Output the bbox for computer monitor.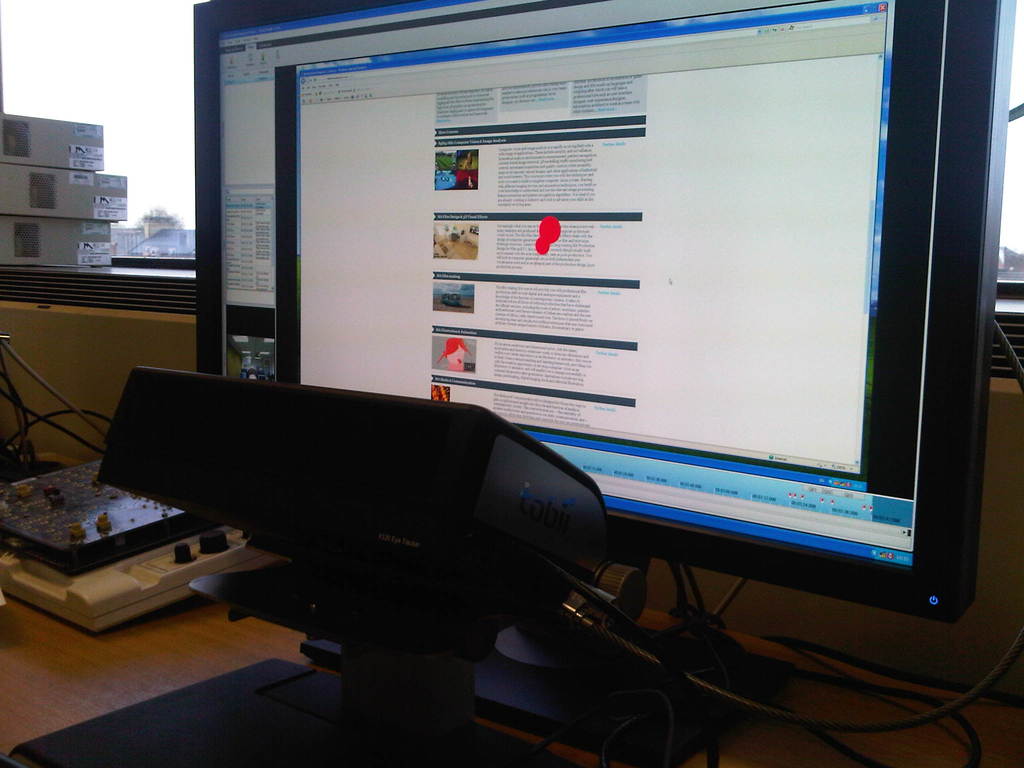
select_region(186, 0, 1012, 729).
